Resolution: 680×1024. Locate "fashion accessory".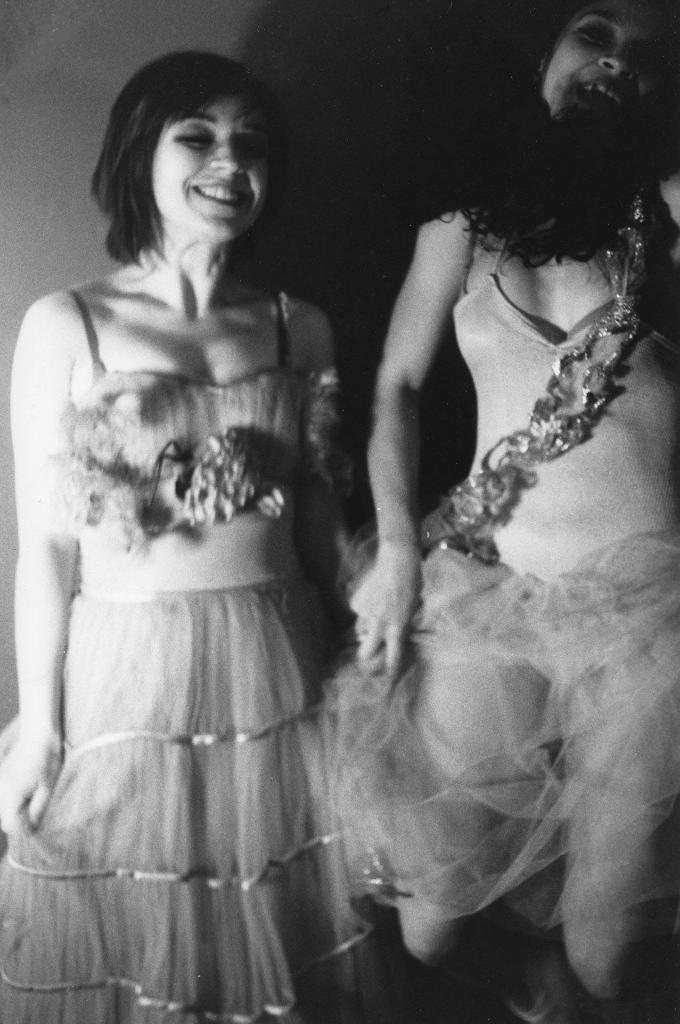
423 193 647 557.
